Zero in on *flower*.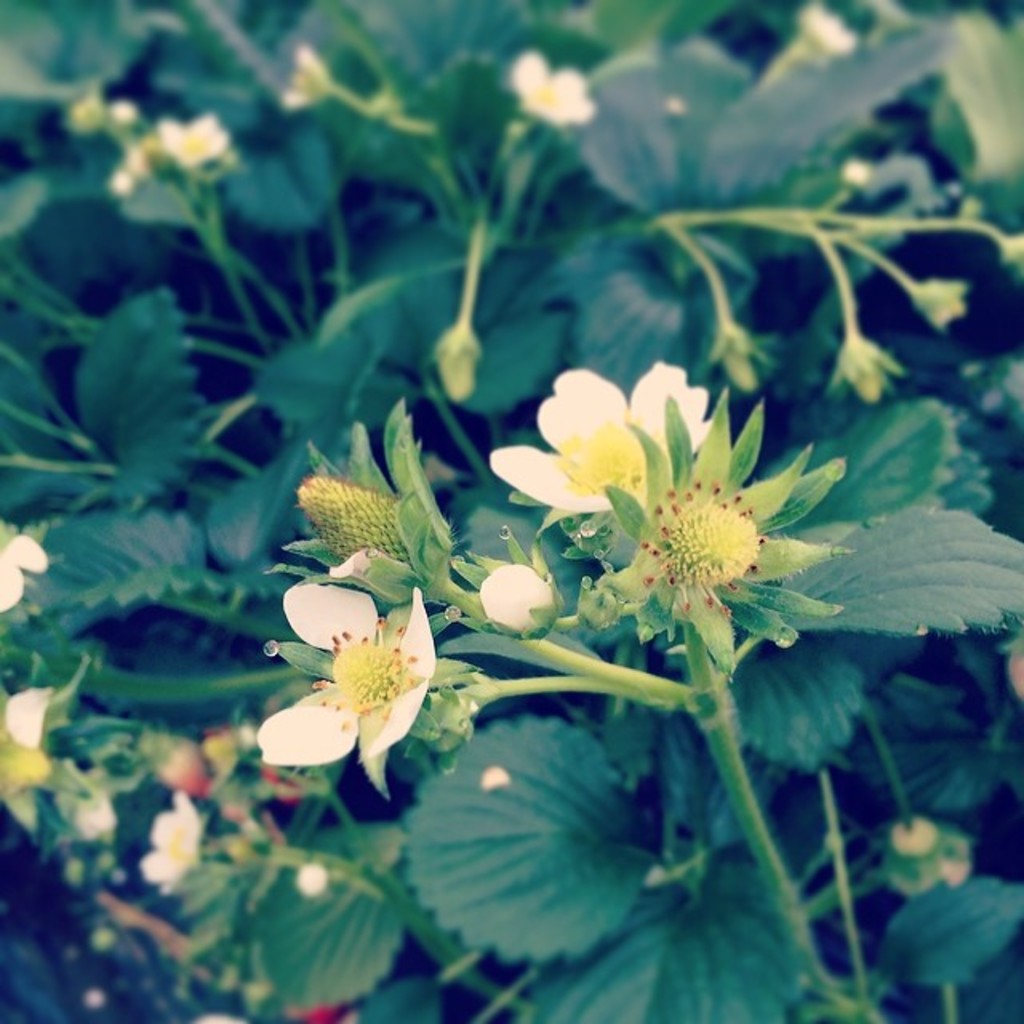
Zeroed in: 840,160,875,187.
